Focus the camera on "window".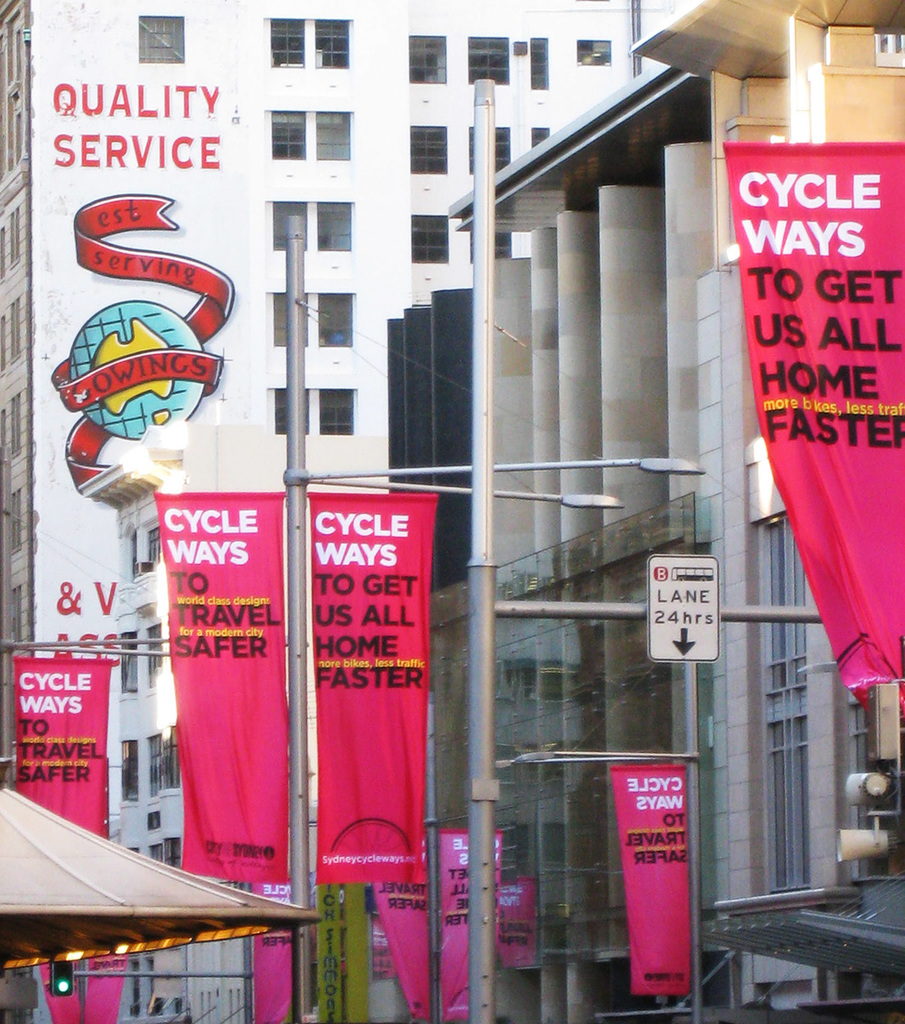
Focus region: 148 836 184 868.
